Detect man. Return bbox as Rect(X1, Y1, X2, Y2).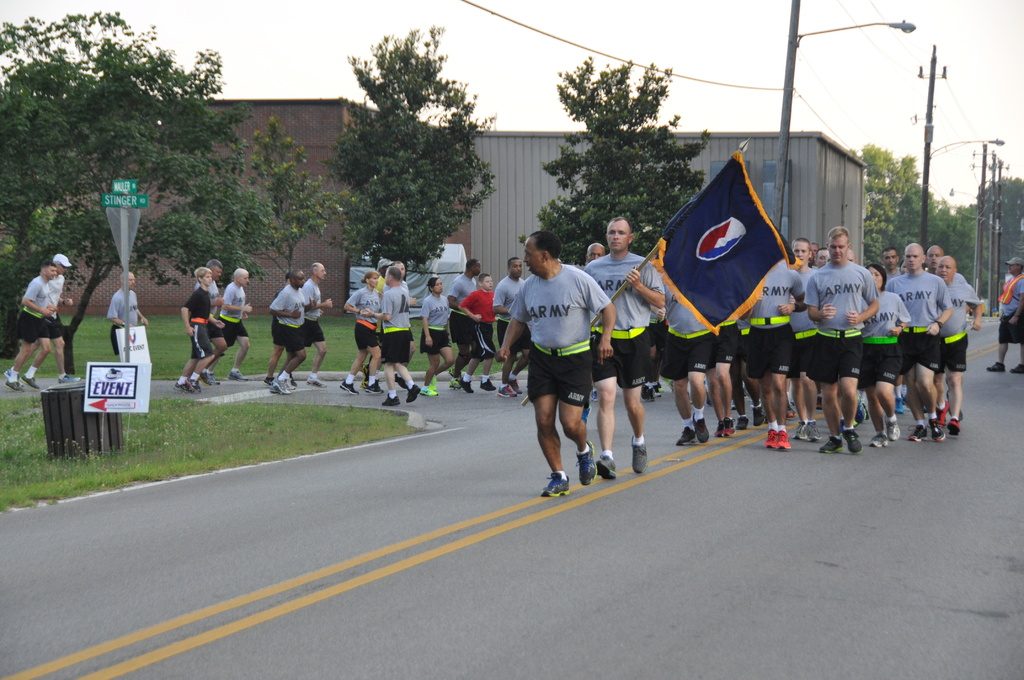
Rect(270, 271, 307, 385).
